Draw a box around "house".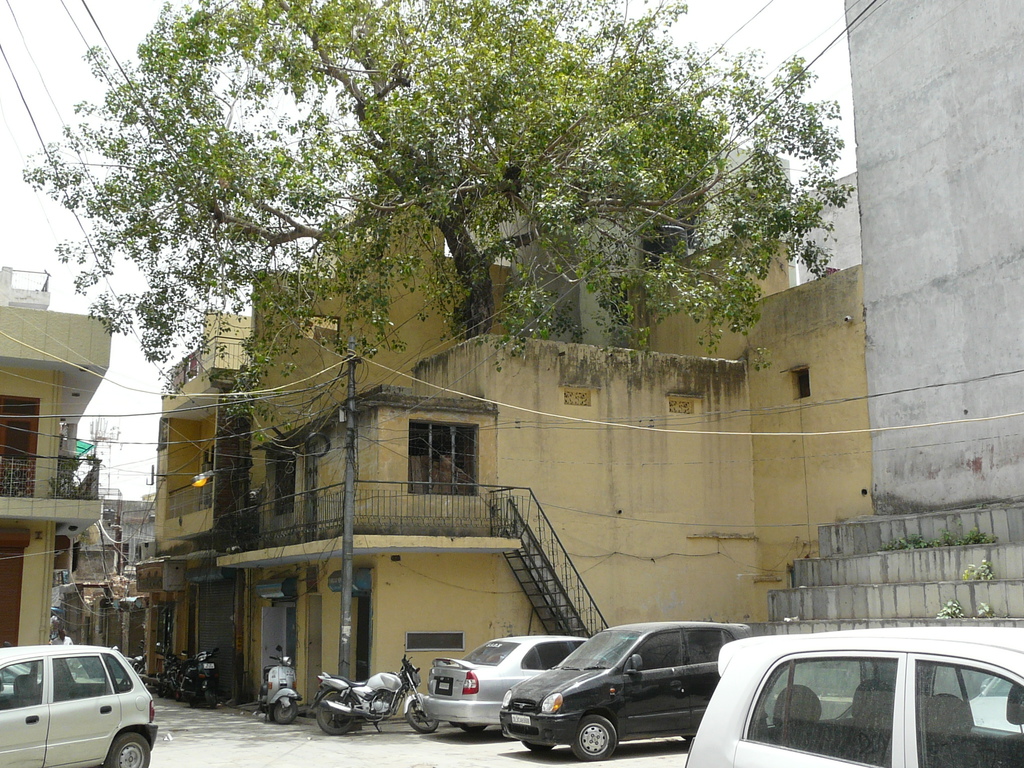
<region>50, 495, 163, 646</region>.
